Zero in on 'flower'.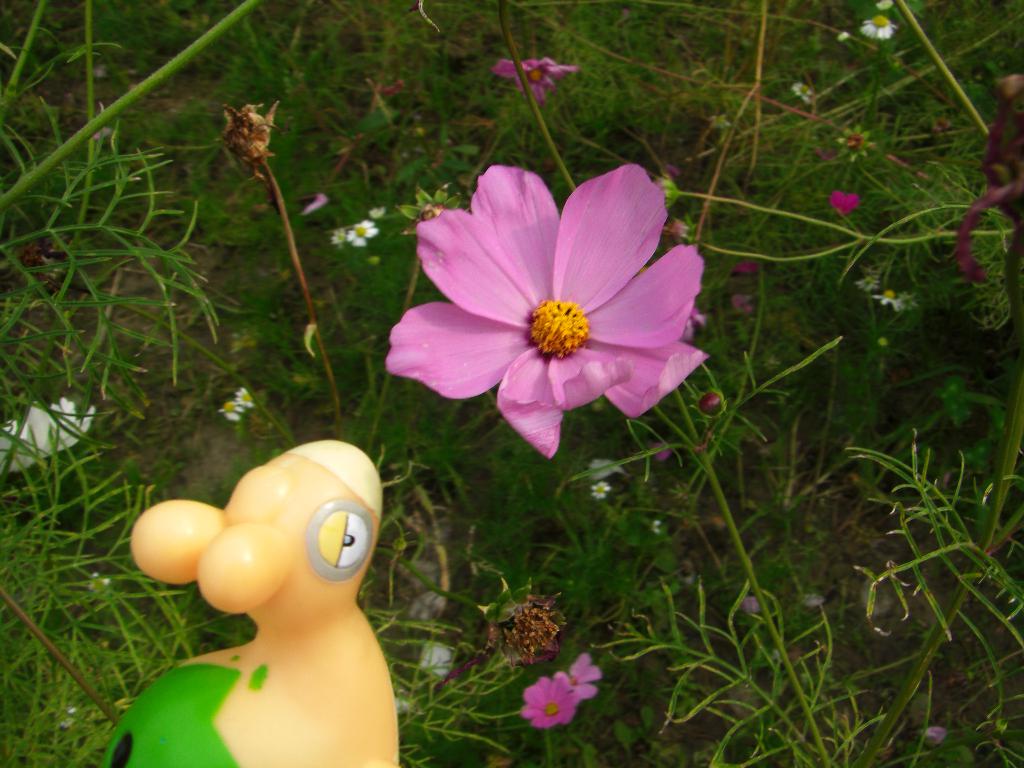
Zeroed in: box(861, 15, 893, 40).
